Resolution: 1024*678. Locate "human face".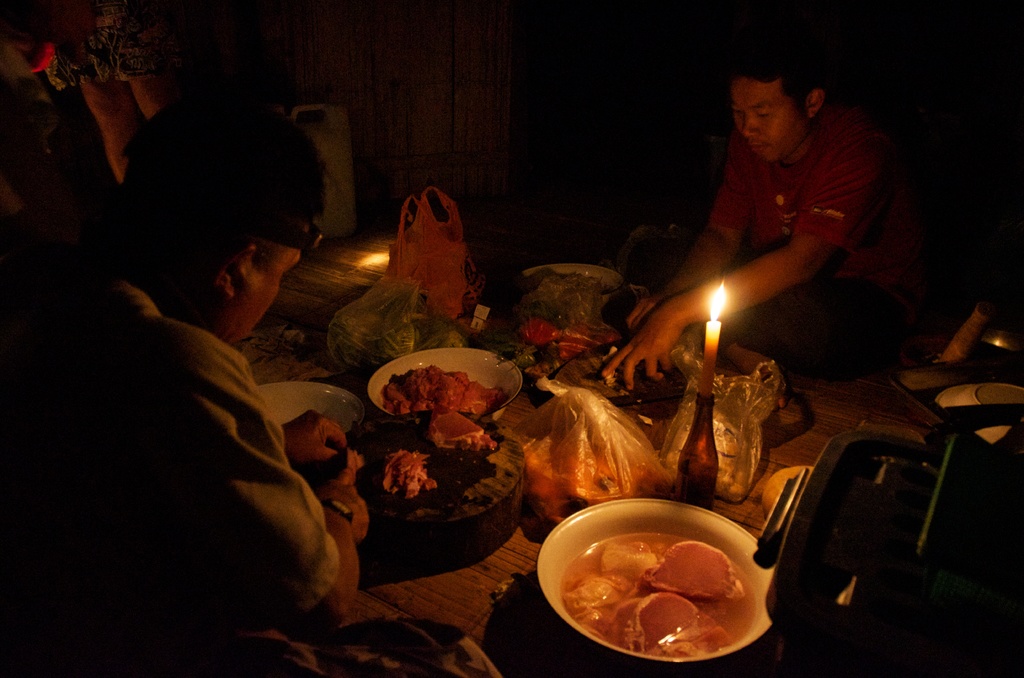
<box>737,76,806,163</box>.
